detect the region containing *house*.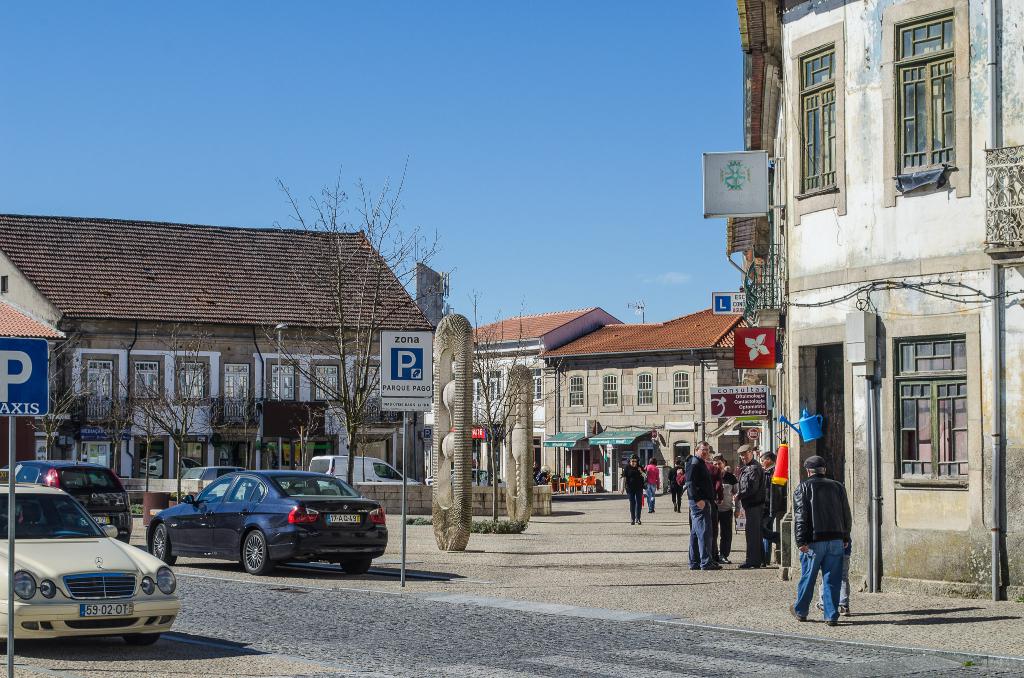
[left=745, top=0, right=1023, bottom=609].
